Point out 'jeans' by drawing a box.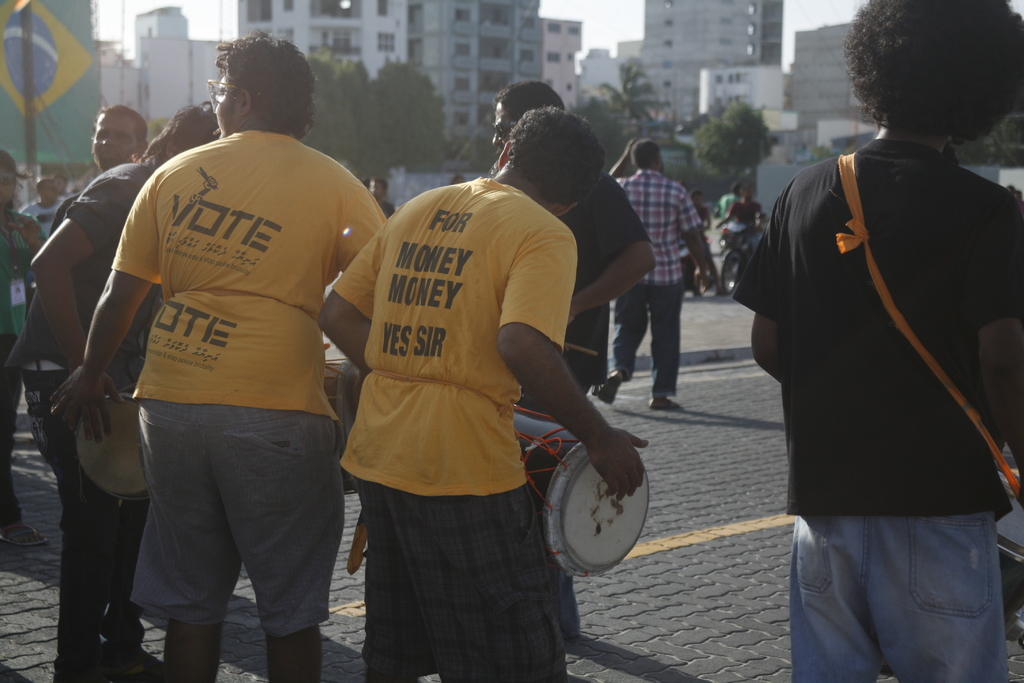
[x1=607, y1=270, x2=685, y2=397].
